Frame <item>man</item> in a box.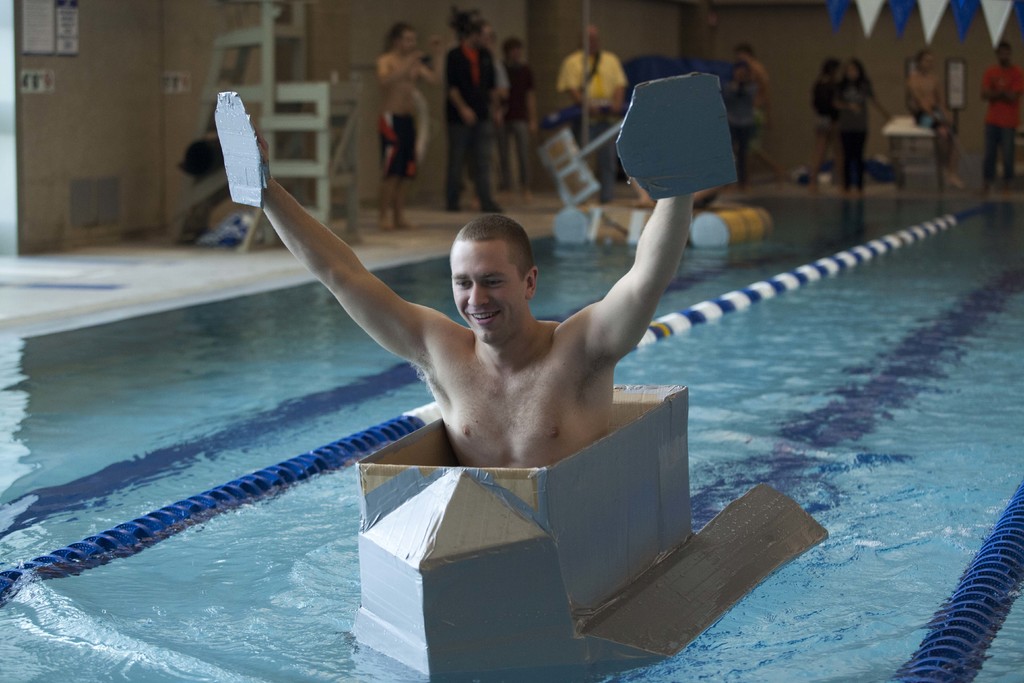
Rect(439, 17, 502, 213).
